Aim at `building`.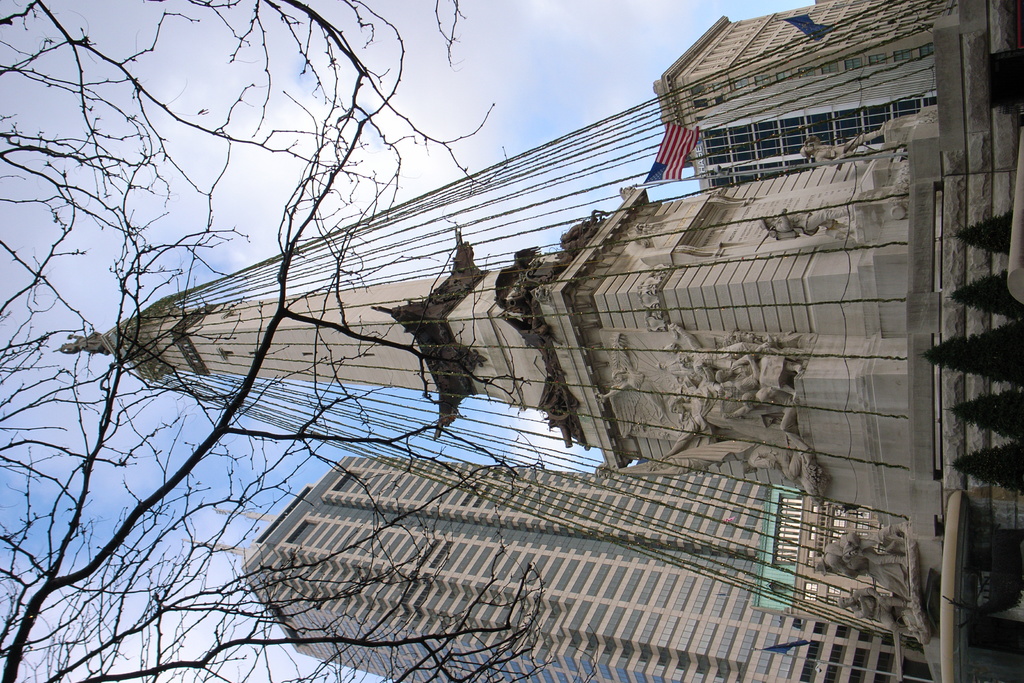
Aimed at bbox=(240, 453, 944, 682).
